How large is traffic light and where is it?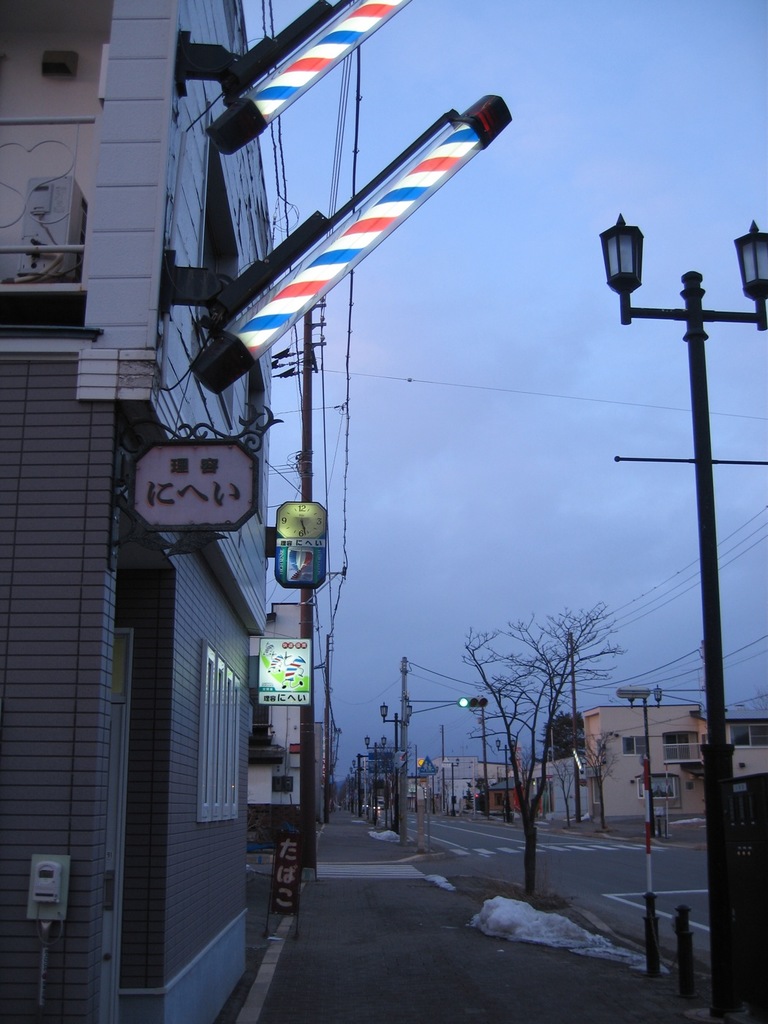
Bounding box: box(475, 793, 481, 800).
